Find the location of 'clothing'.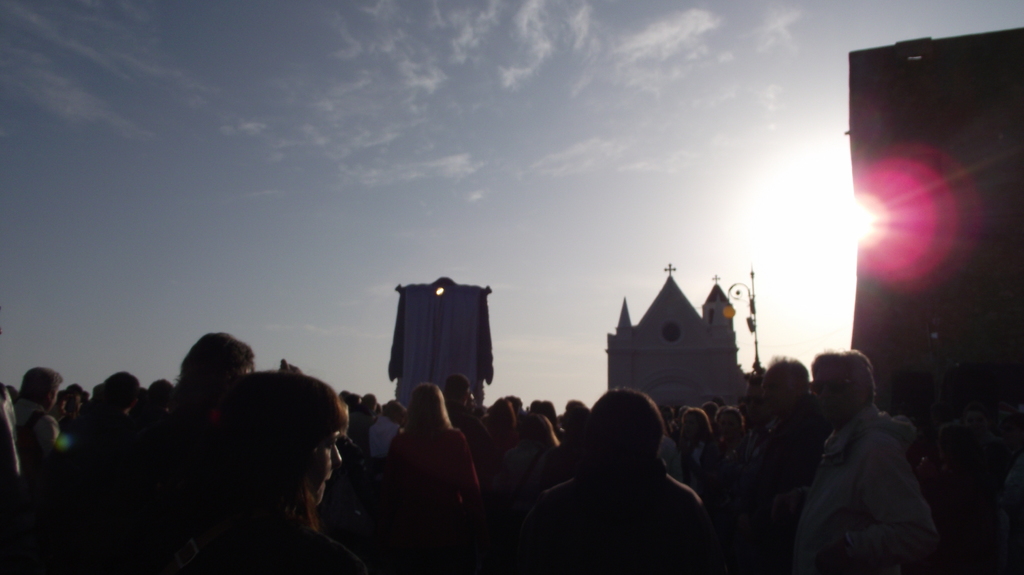
Location: {"x1": 168, "y1": 505, "x2": 364, "y2": 574}.
